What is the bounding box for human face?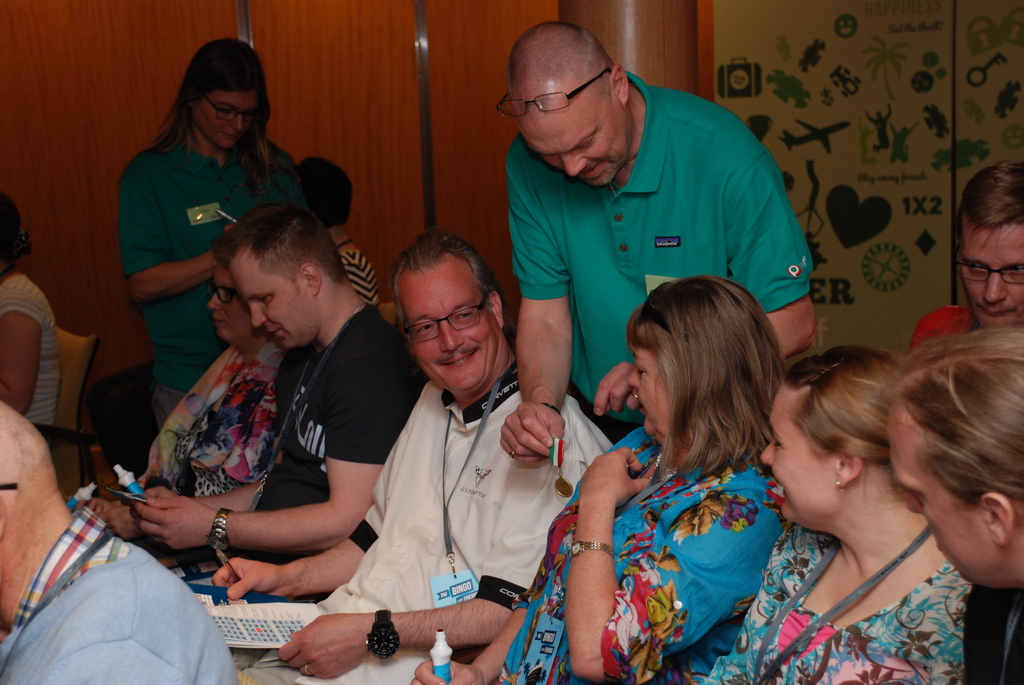
rect(400, 269, 500, 395).
